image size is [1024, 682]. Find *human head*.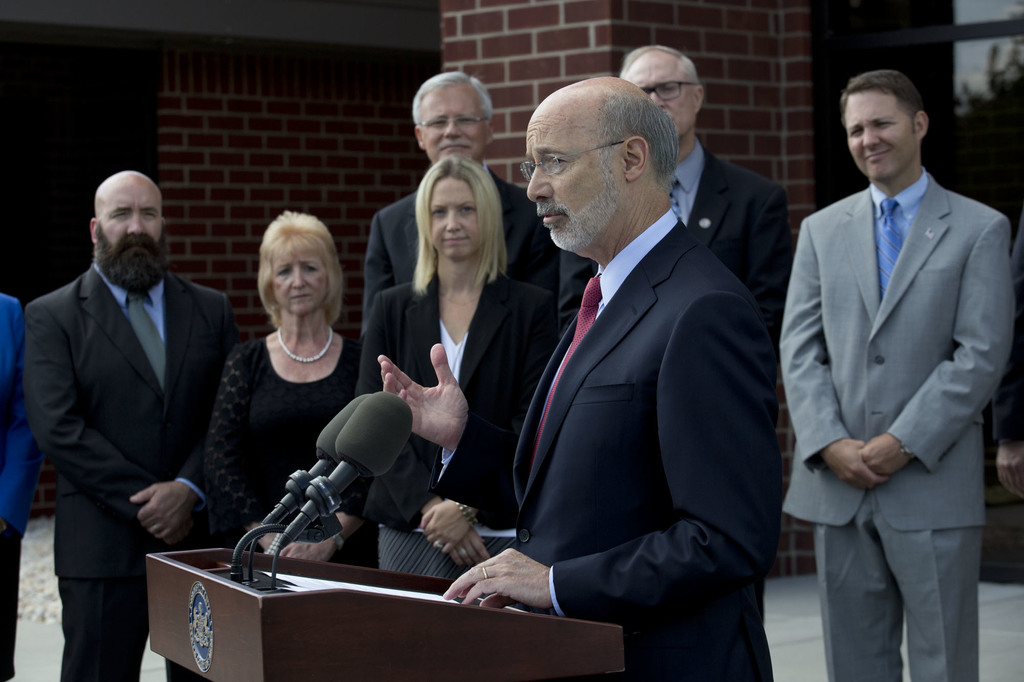
(257, 209, 343, 325).
